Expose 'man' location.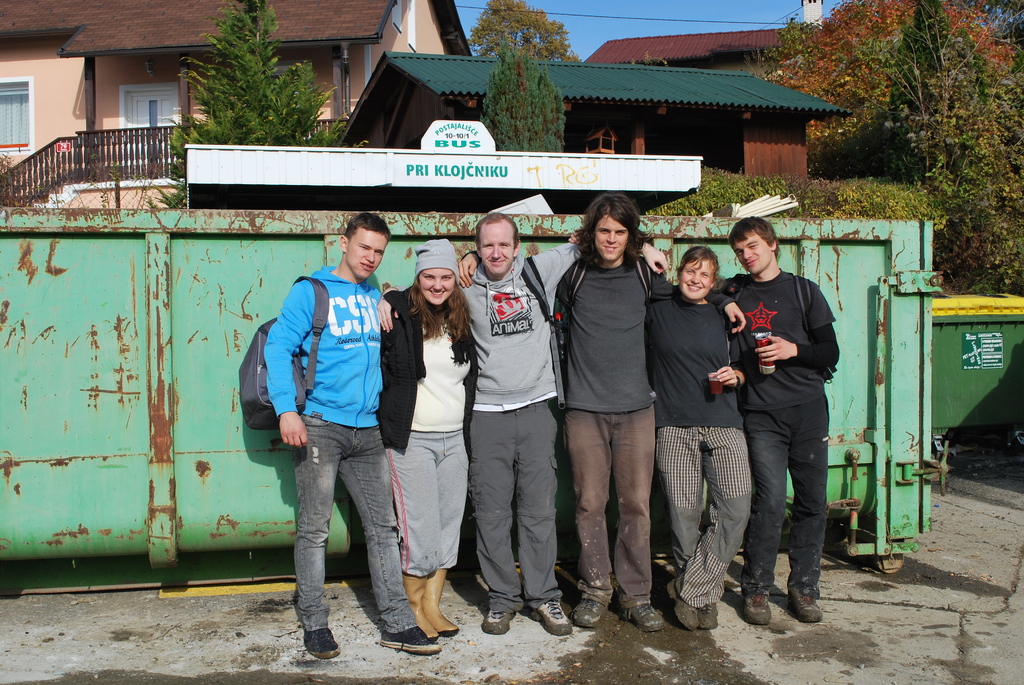
Exposed at <bbox>381, 212, 667, 636</bbox>.
